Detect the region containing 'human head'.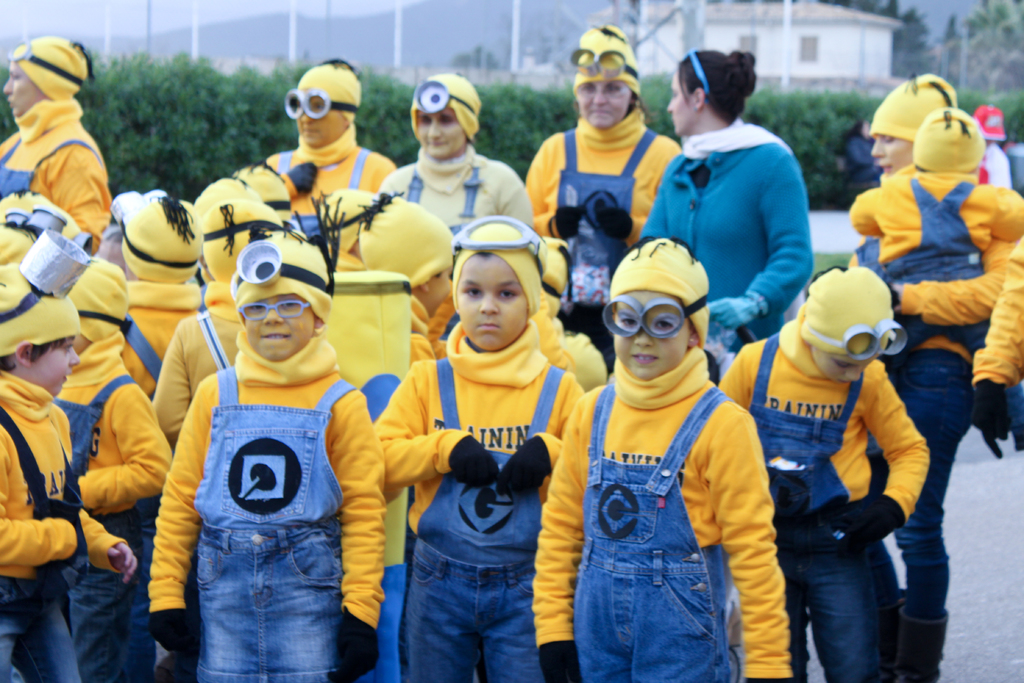
[left=572, top=22, right=643, bottom=131].
